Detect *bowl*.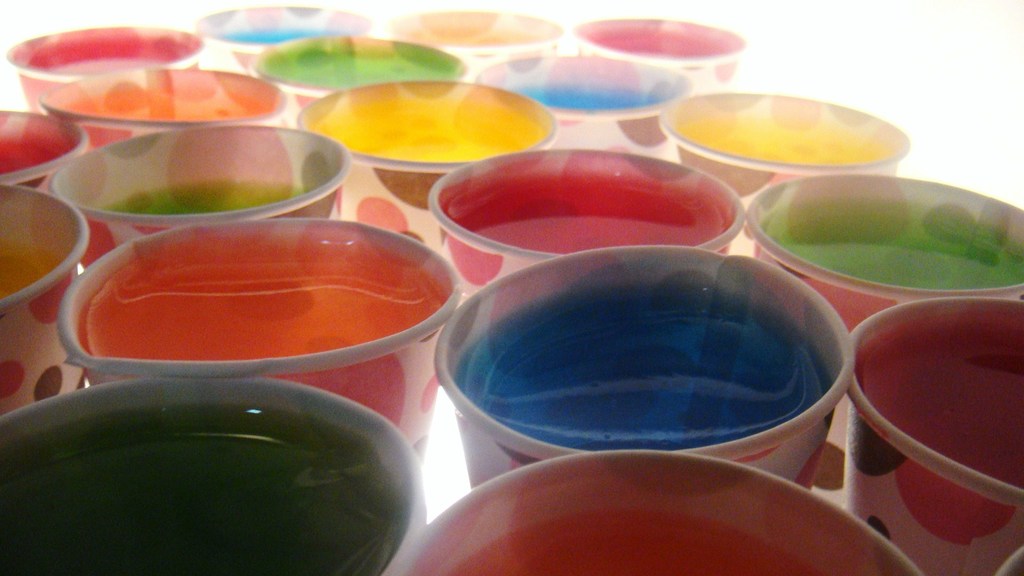
Detected at <region>249, 33, 464, 106</region>.
